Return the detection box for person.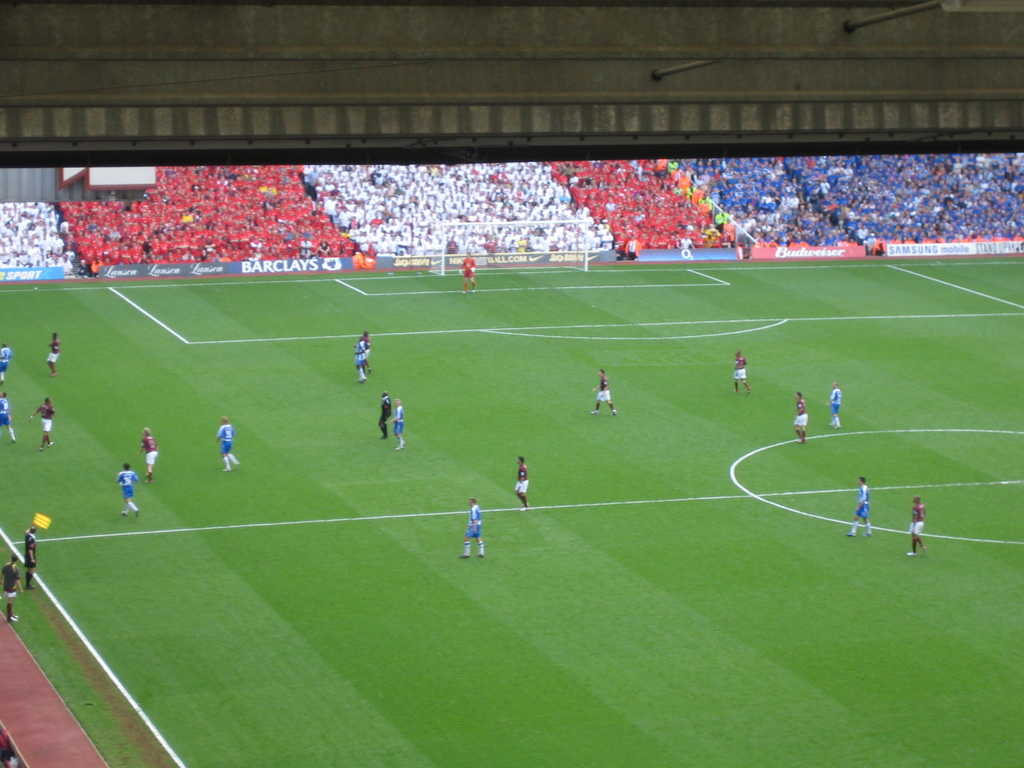
bbox=[729, 351, 751, 395].
